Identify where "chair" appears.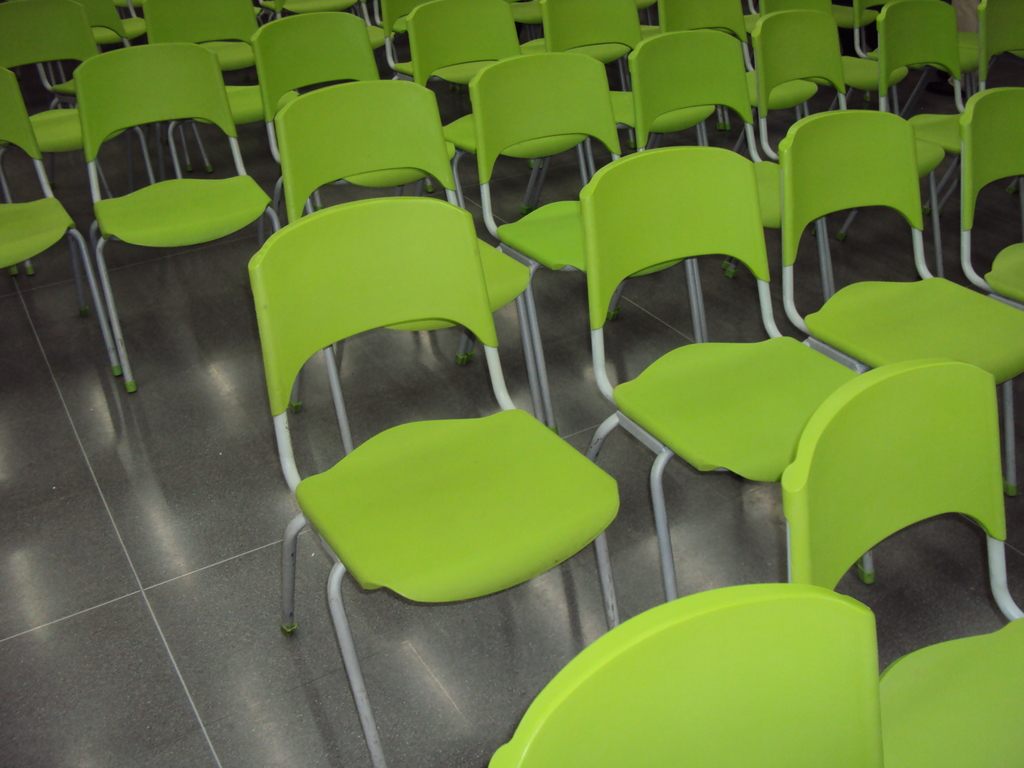
Appears at [463,52,704,433].
